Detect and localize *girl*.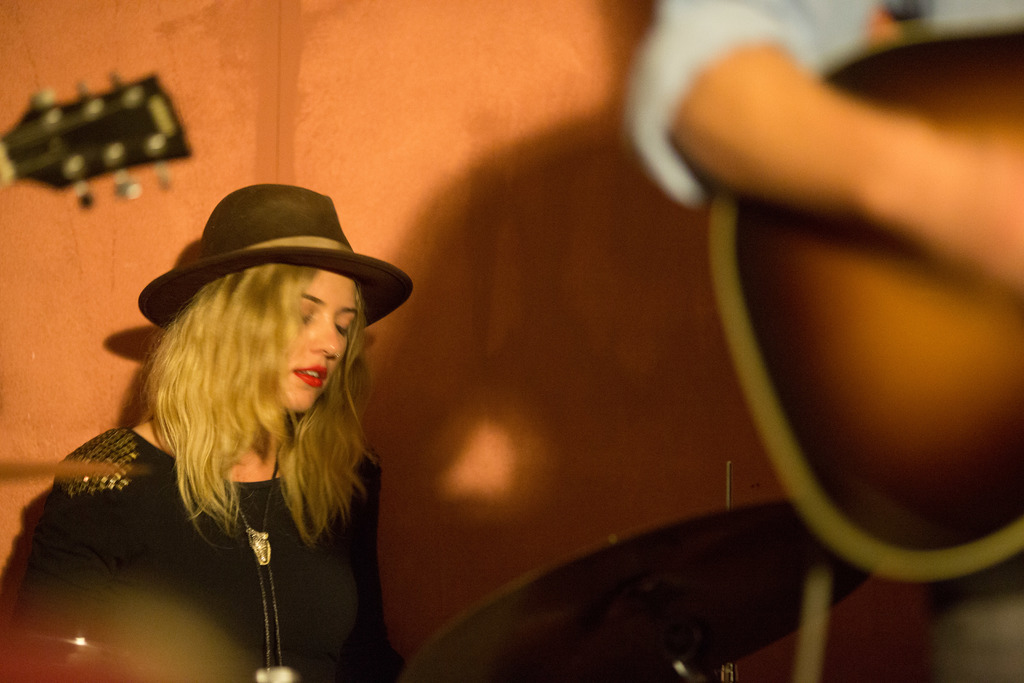
Localized at 0:183:412:682.
